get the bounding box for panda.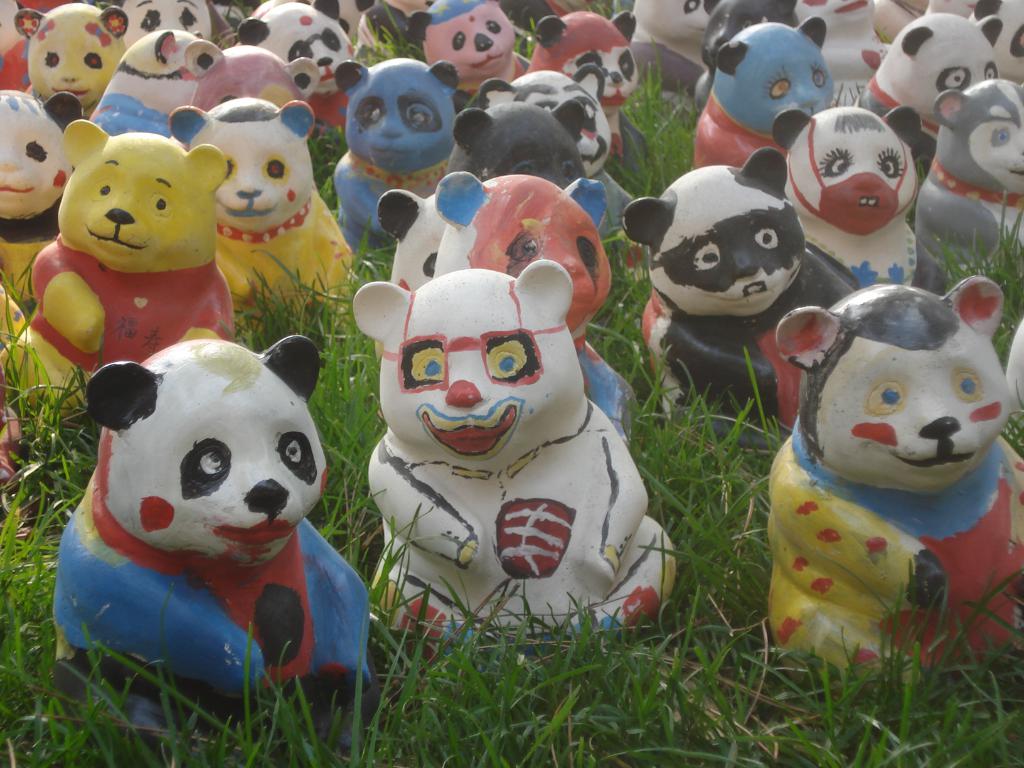
{"left": 334, "top": 58, "right": 457, "bottom": 259}.
